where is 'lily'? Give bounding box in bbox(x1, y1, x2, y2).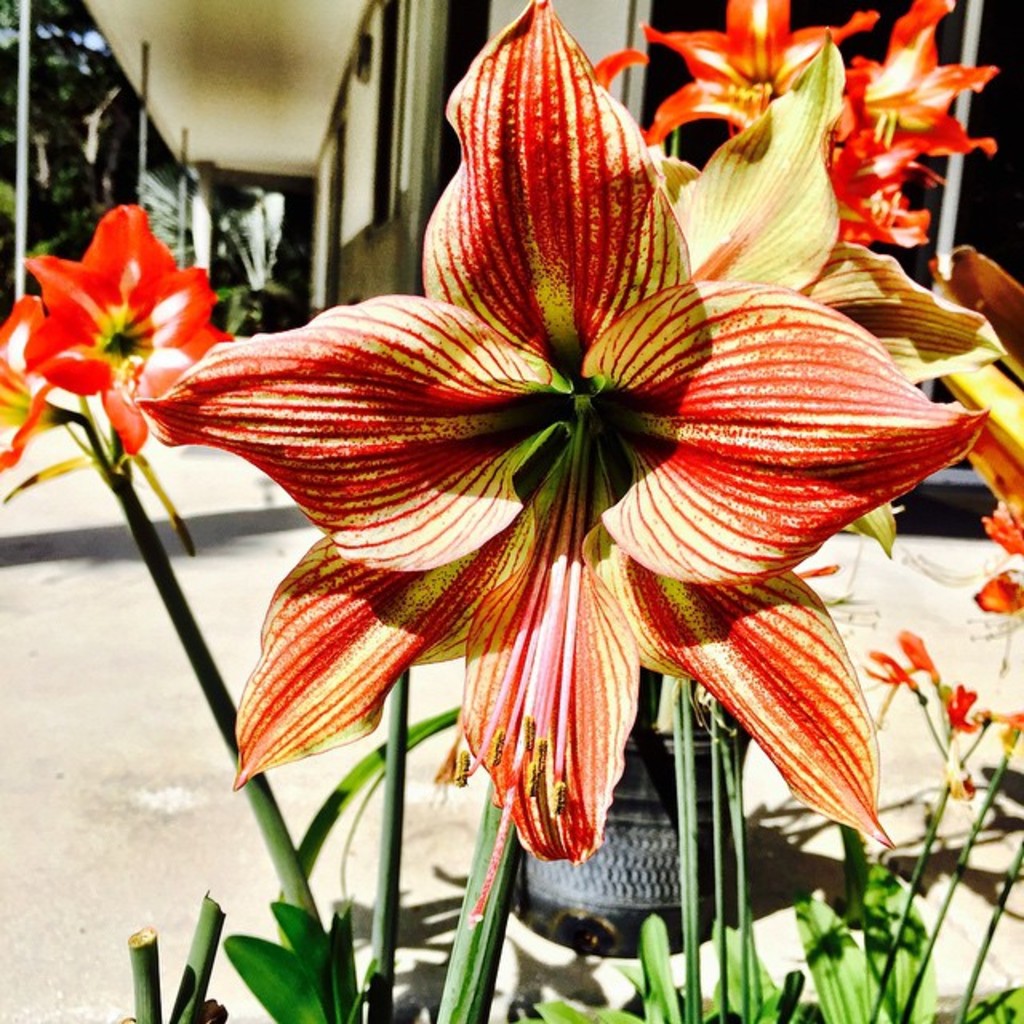
bbox(21, 197, 238, 461).
